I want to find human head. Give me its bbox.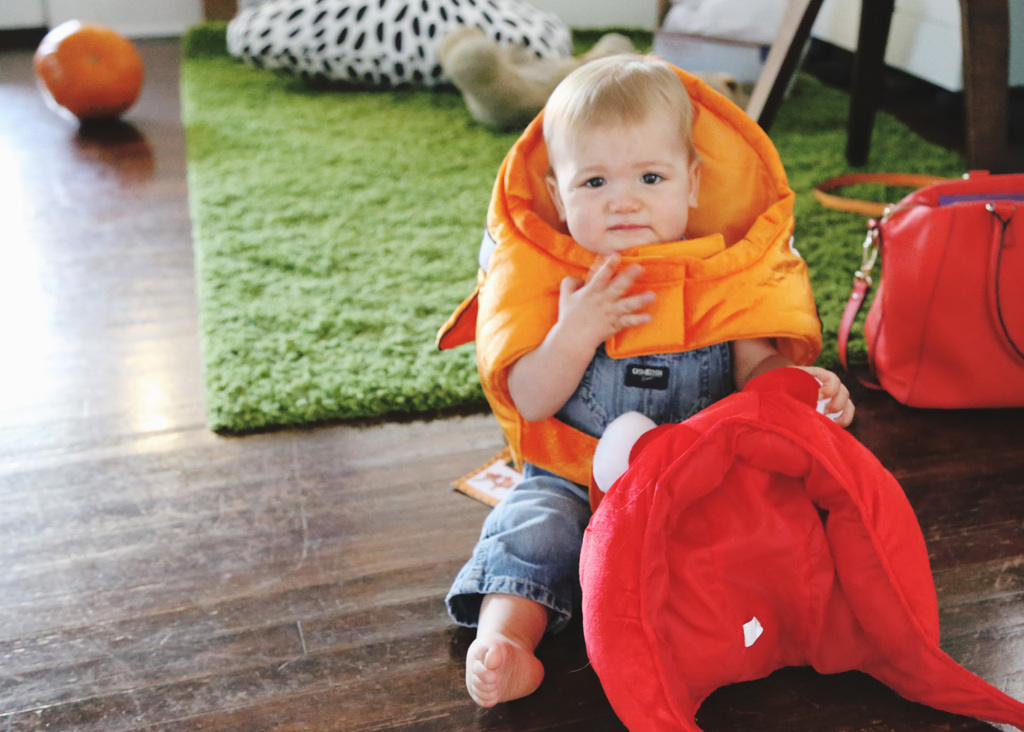
(546, 54, 701, 256).
